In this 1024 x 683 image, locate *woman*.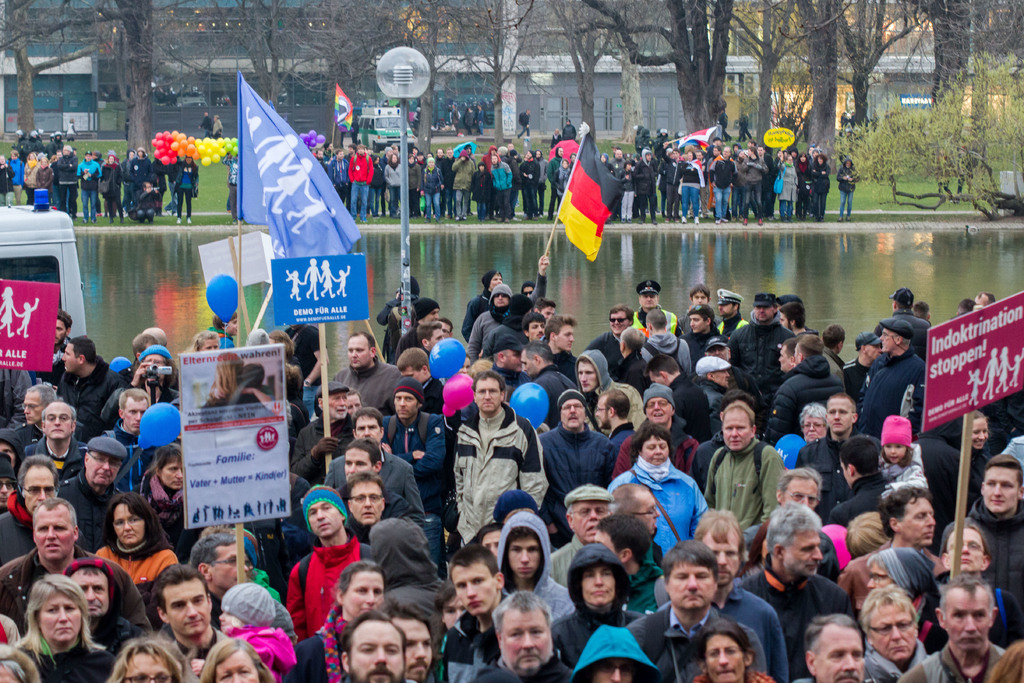
Bounding box: {"x1": 95, "y1": 150, "x2": 123, "y2": 223}.
